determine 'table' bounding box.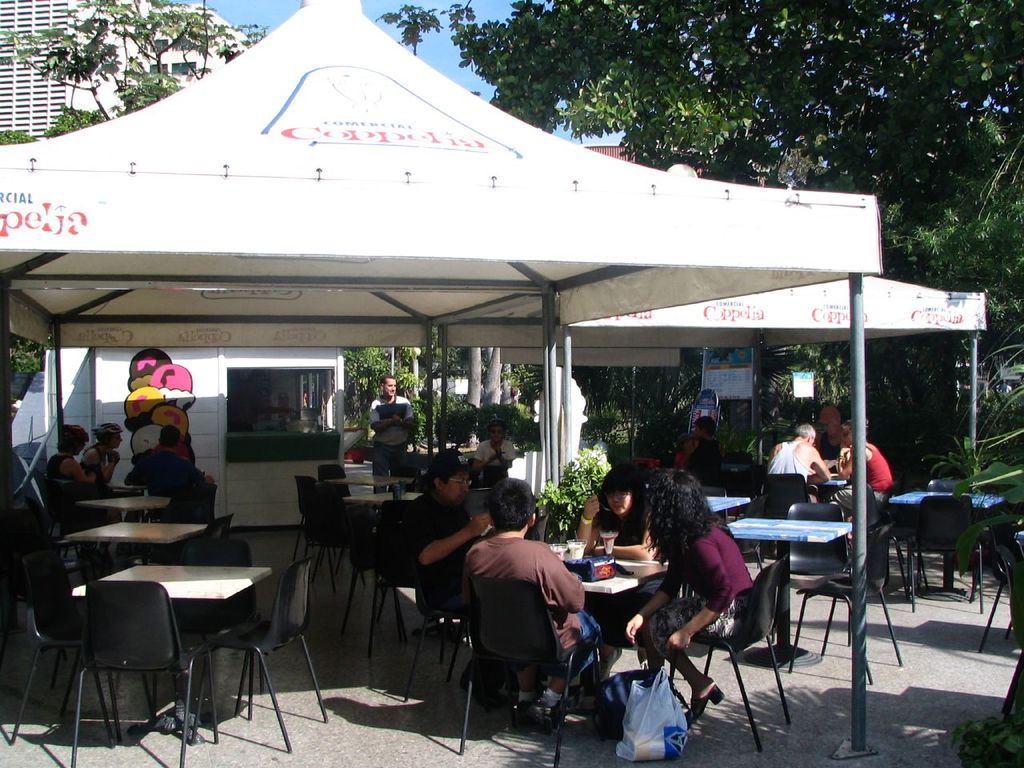
Determined: x1=578 y1=560 x2=665 y2=594.
